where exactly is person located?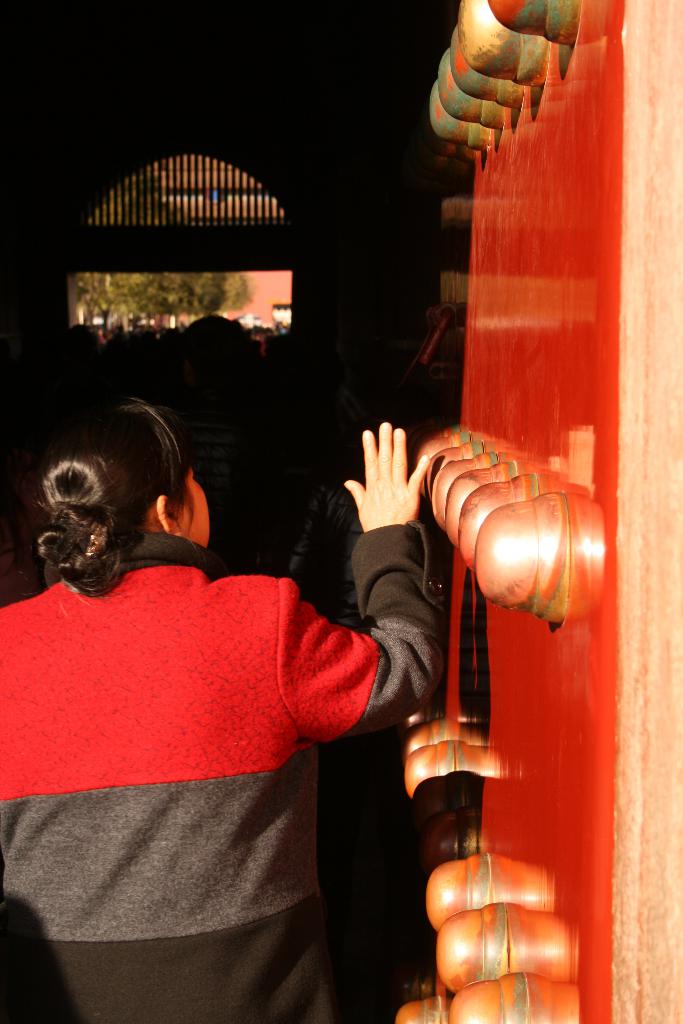
Its bounding box is Rect(0, 390, 470, 1023).
